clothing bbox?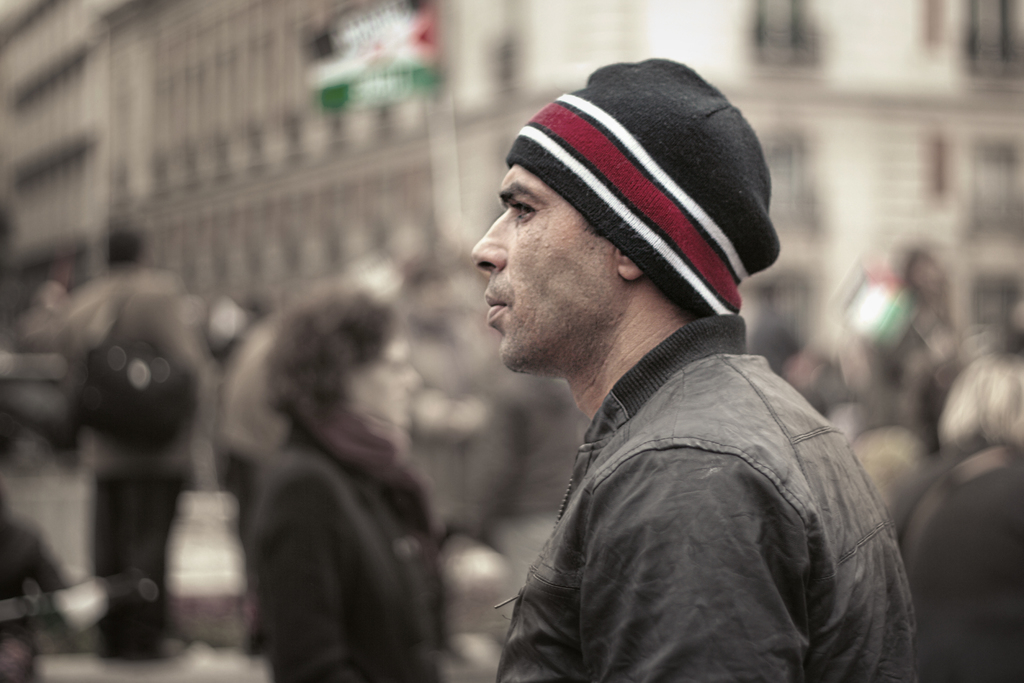
[492,311,923,682]
